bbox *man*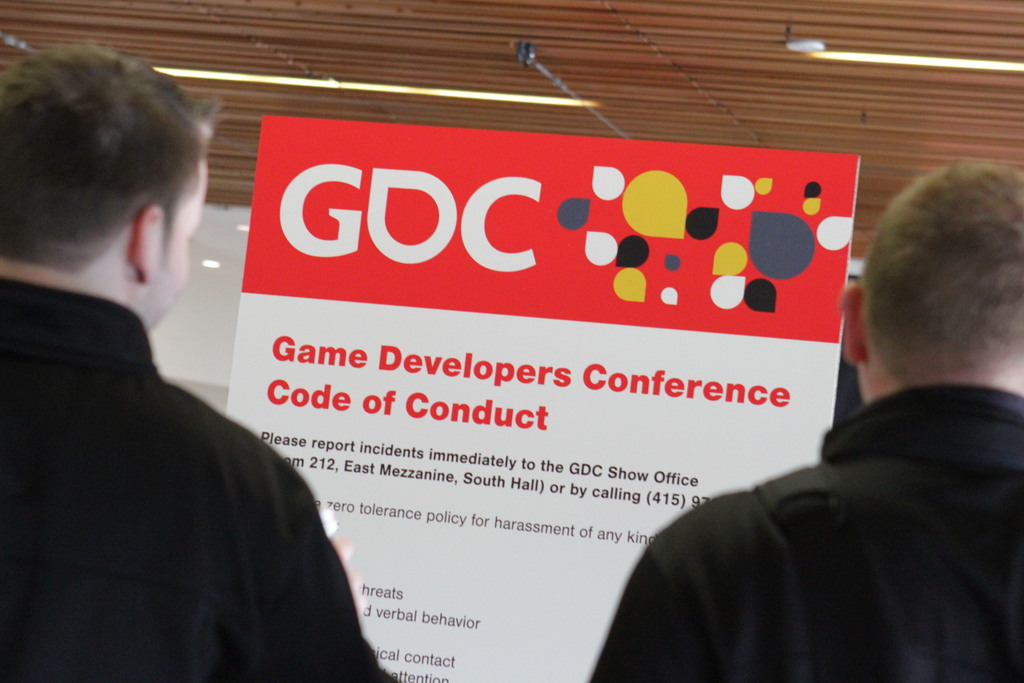
(637,209,1016,663)
